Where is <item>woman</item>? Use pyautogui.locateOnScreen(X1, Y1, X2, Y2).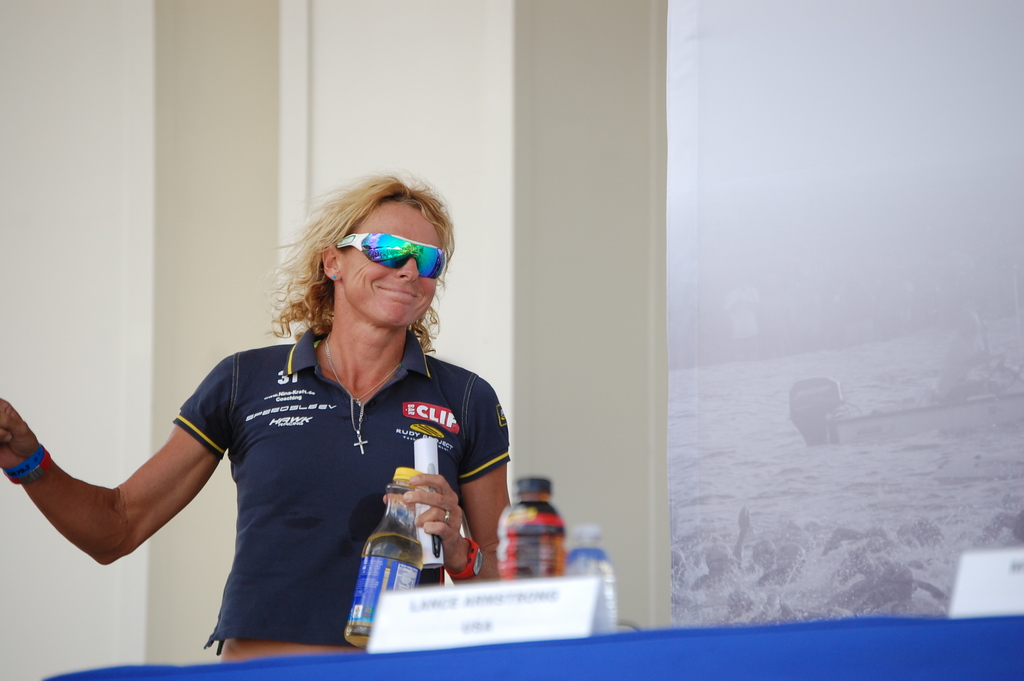
pyautogui.locateOnScreen(74, 163, 516, 658).
